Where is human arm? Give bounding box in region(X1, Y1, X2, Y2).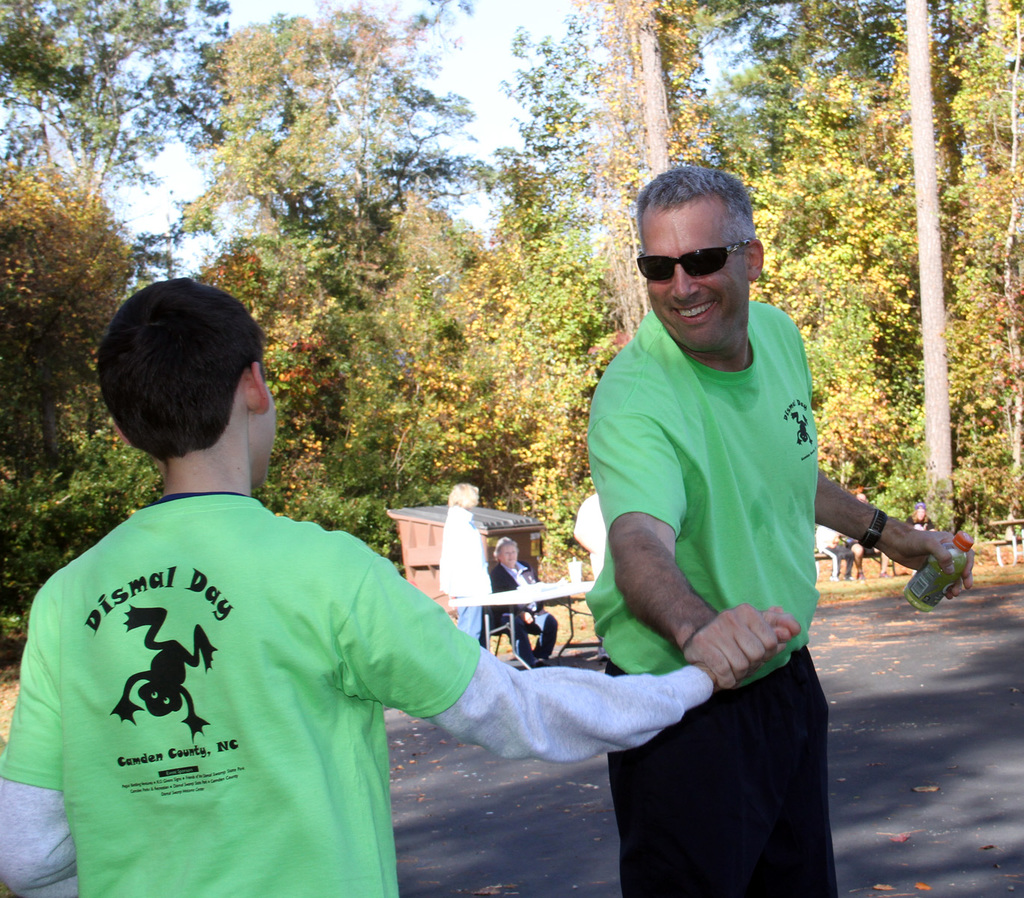
region(812, 472, 976, 597).
